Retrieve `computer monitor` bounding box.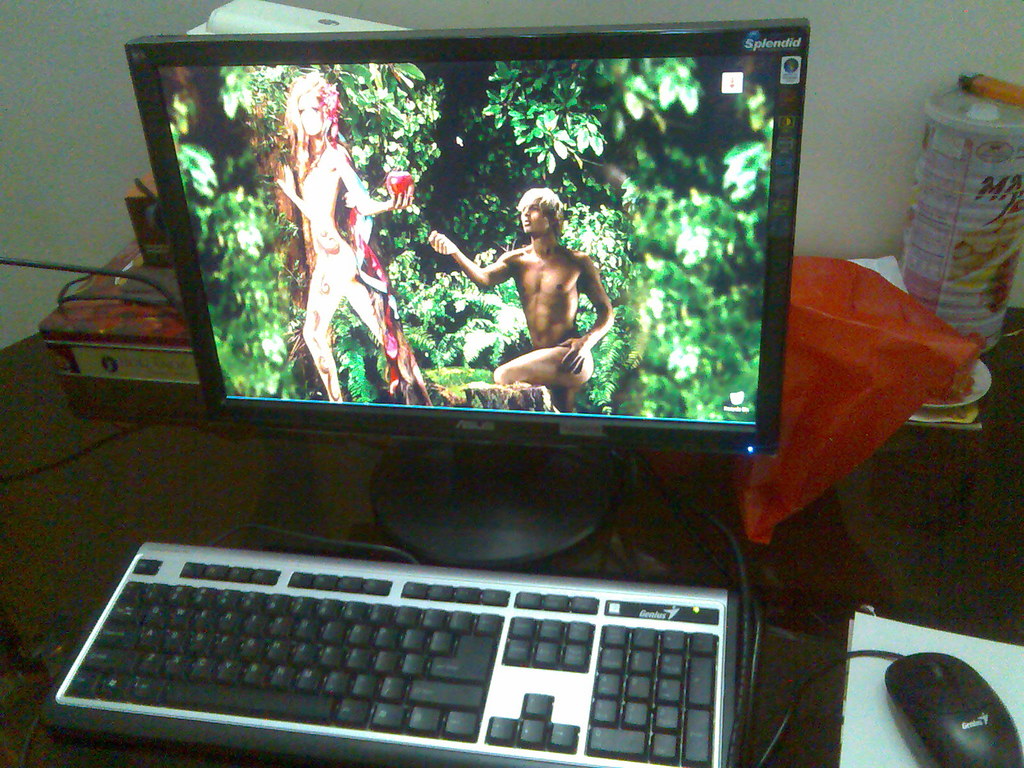
Bounding box: 84 42 839 589.
